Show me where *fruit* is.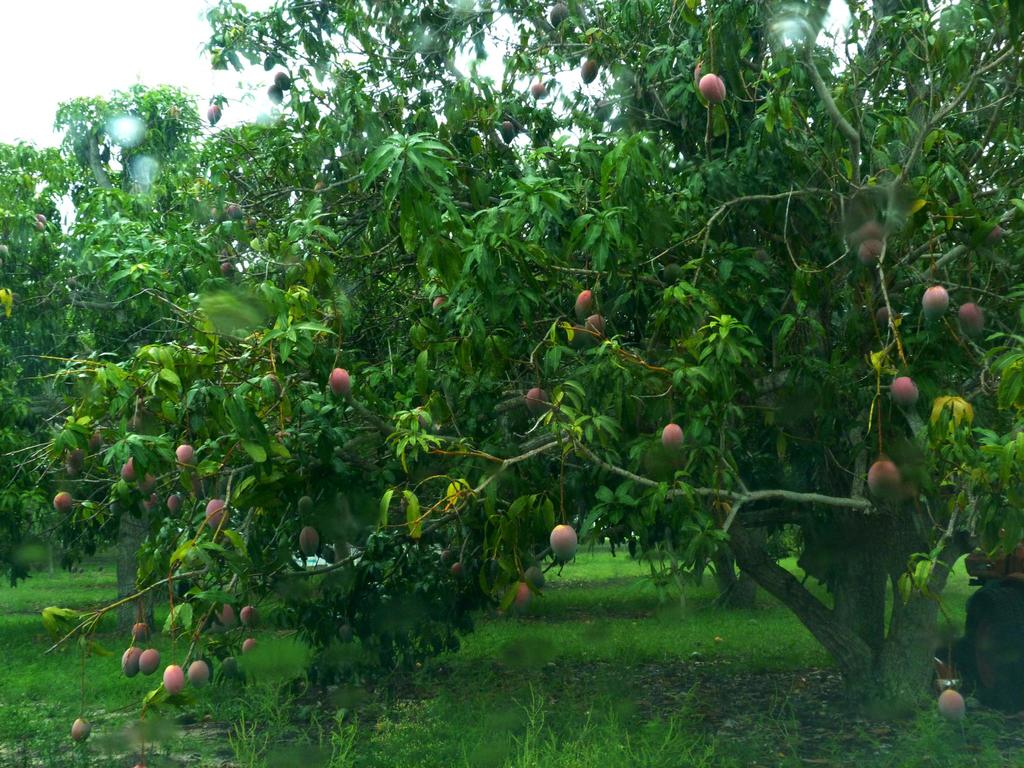
*fruit* is at <region>90, 431, 115, 447</region>.
